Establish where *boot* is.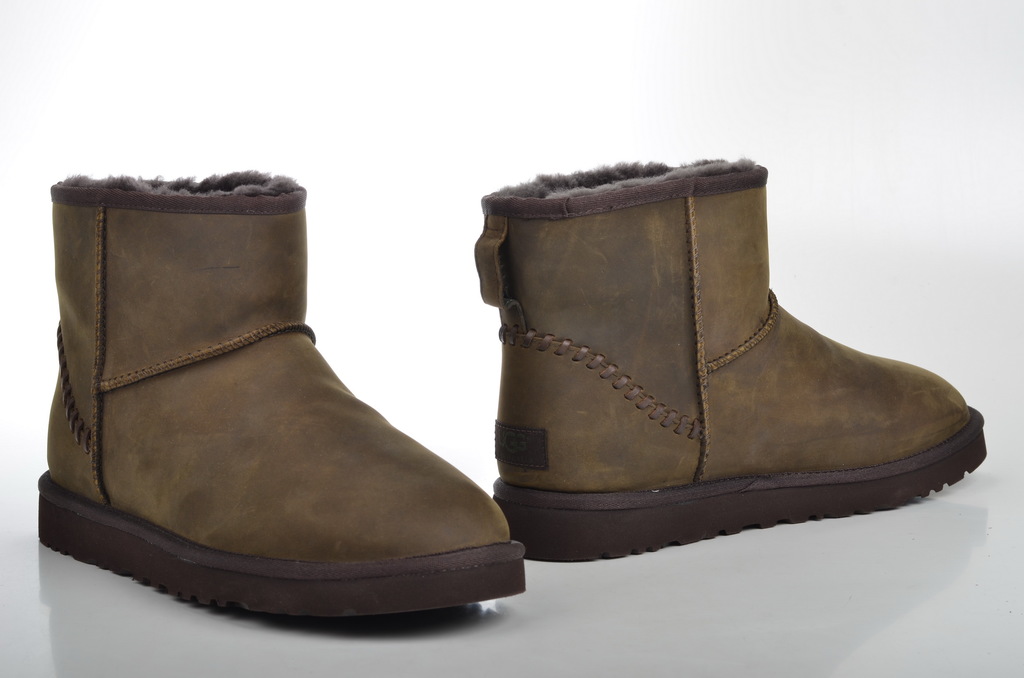
Established at <region>496, 155, 996, 572</region>.
